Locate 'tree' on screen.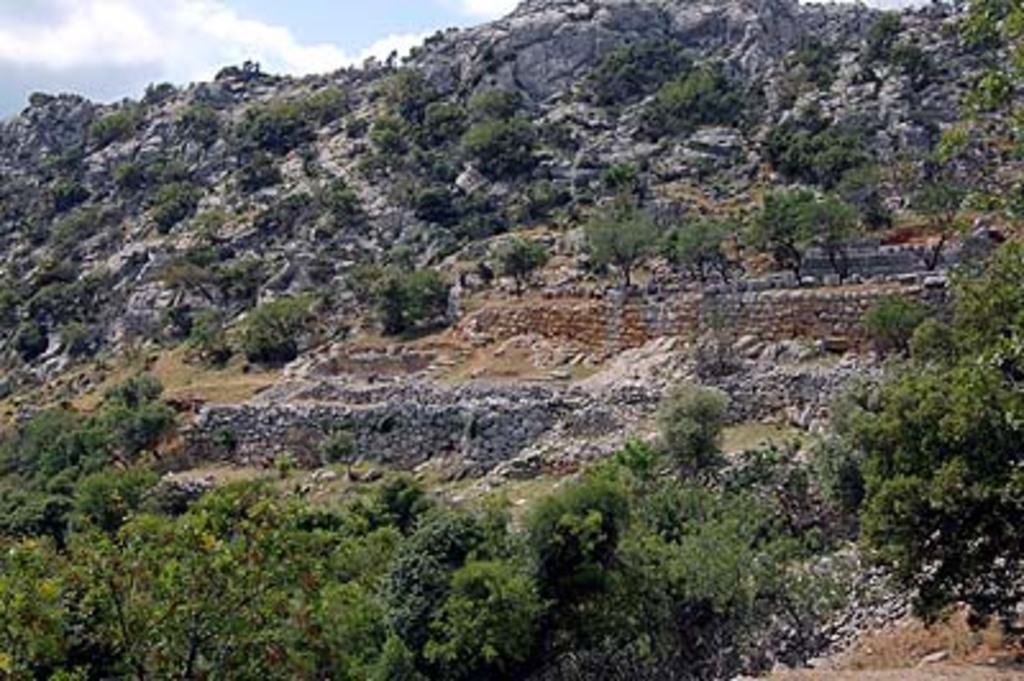
On screen at 952, 0, 1014, 56.
